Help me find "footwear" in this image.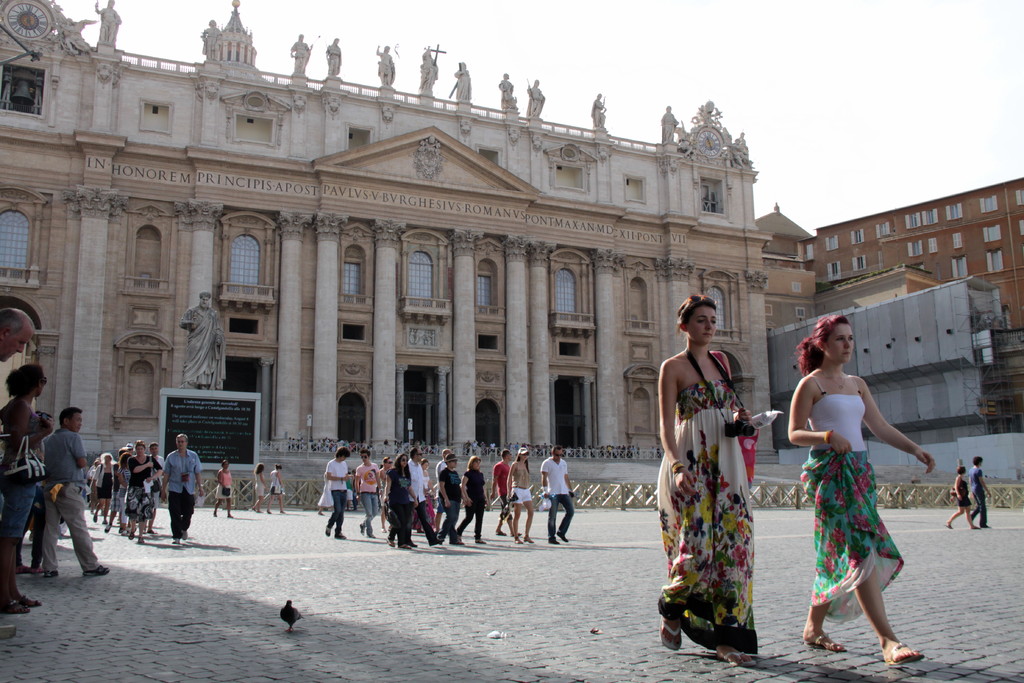
Found it: x1=181, y1=526, x2=189, y2=541.
